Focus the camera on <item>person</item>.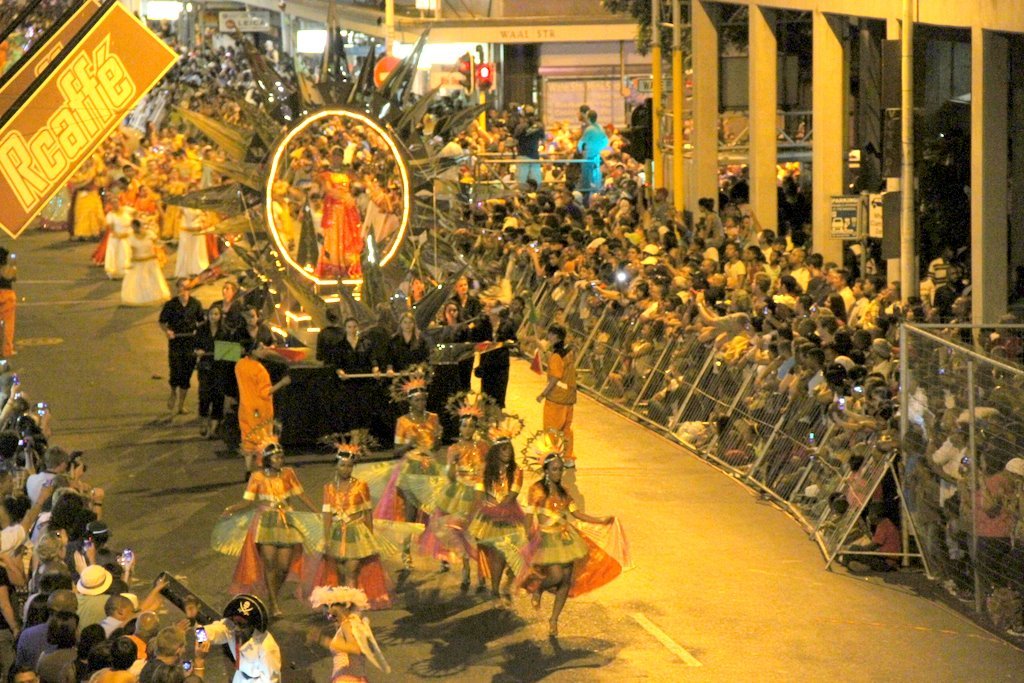
Focus region: select_region(228, 330, 285, 484).
